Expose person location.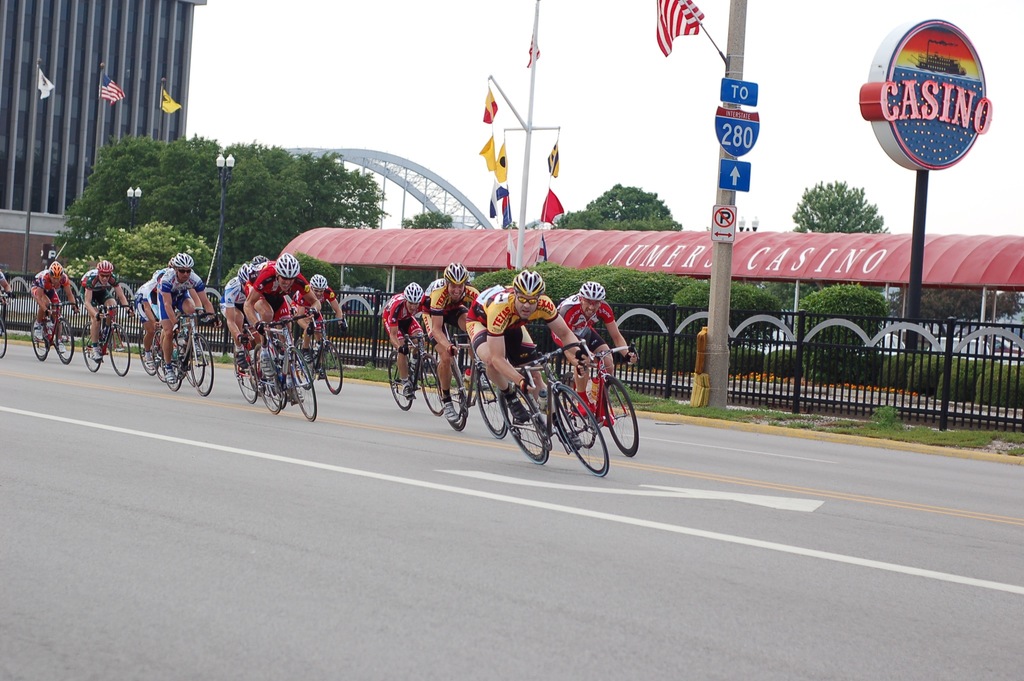
Exposed at region(287, 268, 346, 361).
